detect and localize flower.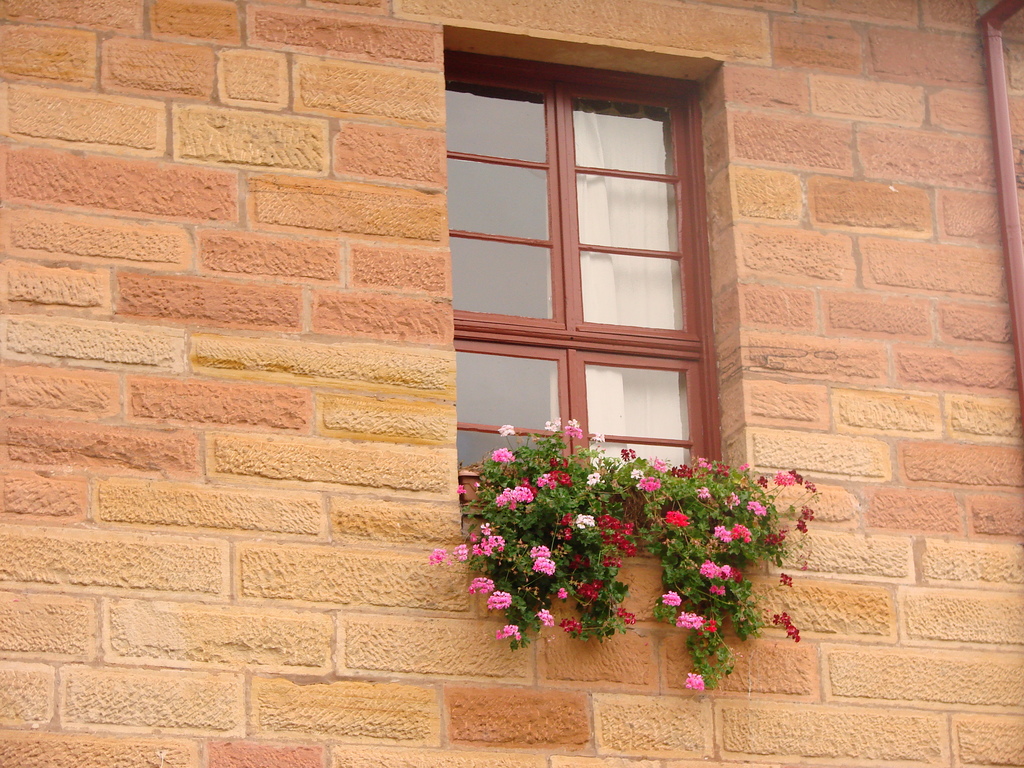
Localized at (left=662, top=587, right=678, bottom=607).
